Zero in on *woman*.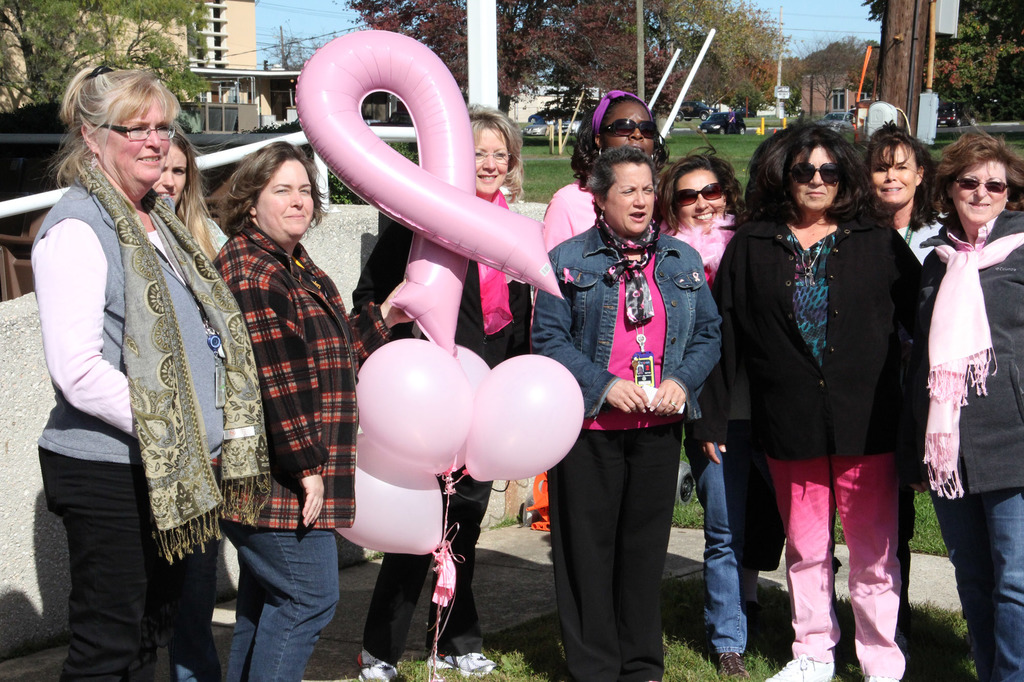
Zeroed in: {"x1": 346, "y1": 95, "x2": 540, "y2": 681}.
